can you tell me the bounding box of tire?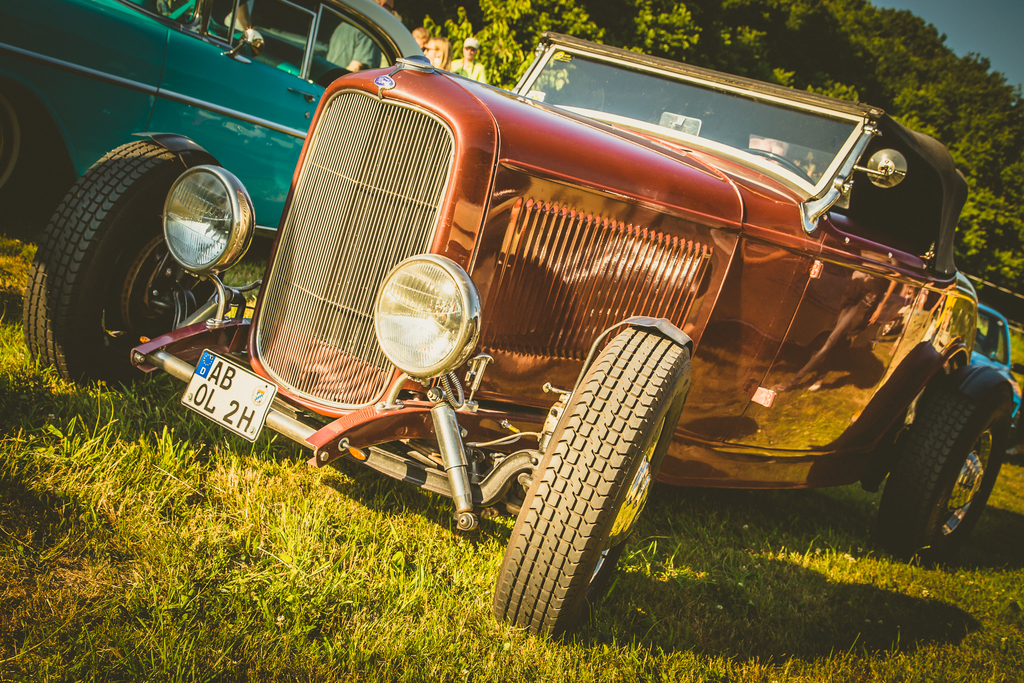
(left=876, top=396, right=1012, bottom=563).
